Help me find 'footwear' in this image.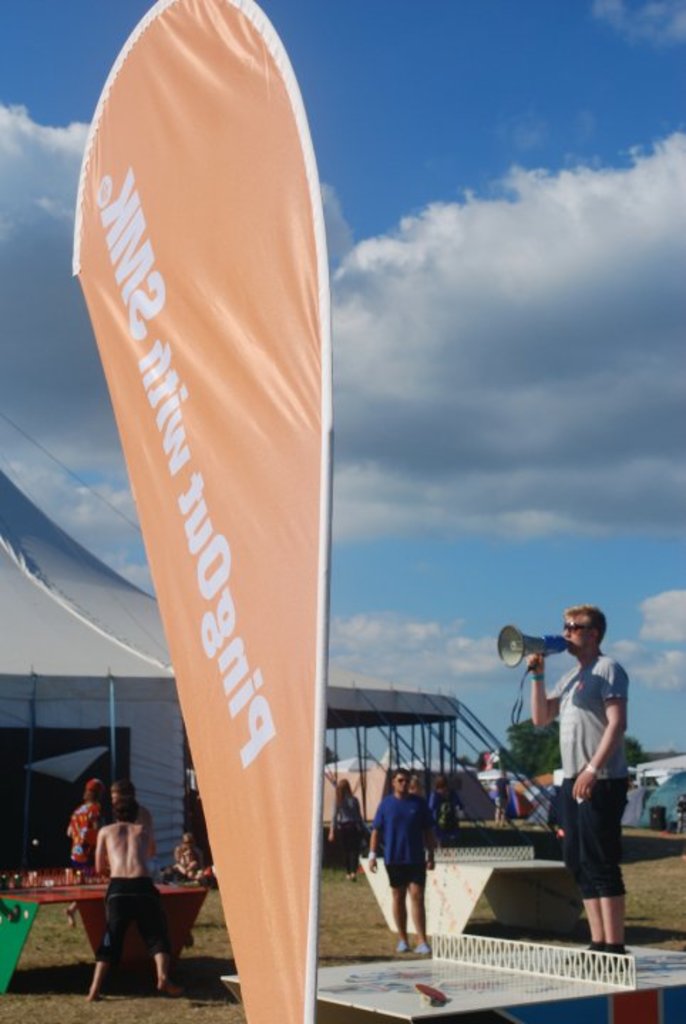
Found it: locate(404, 932, 438, 953).
